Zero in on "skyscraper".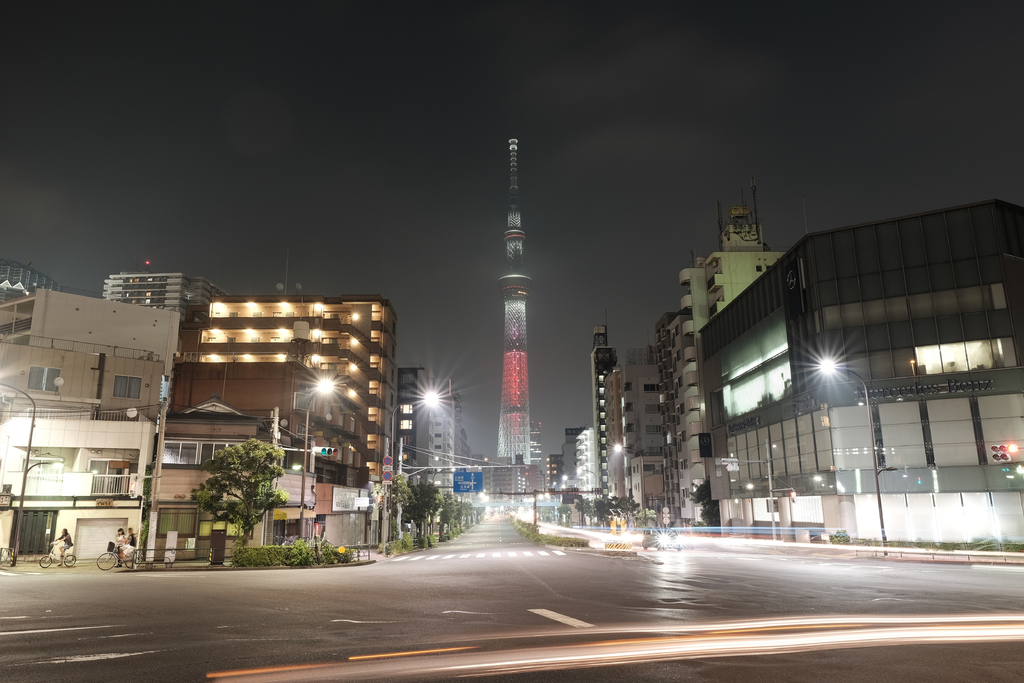
Zeroed in: [left=1, top=251, right=76, bottom=297].
